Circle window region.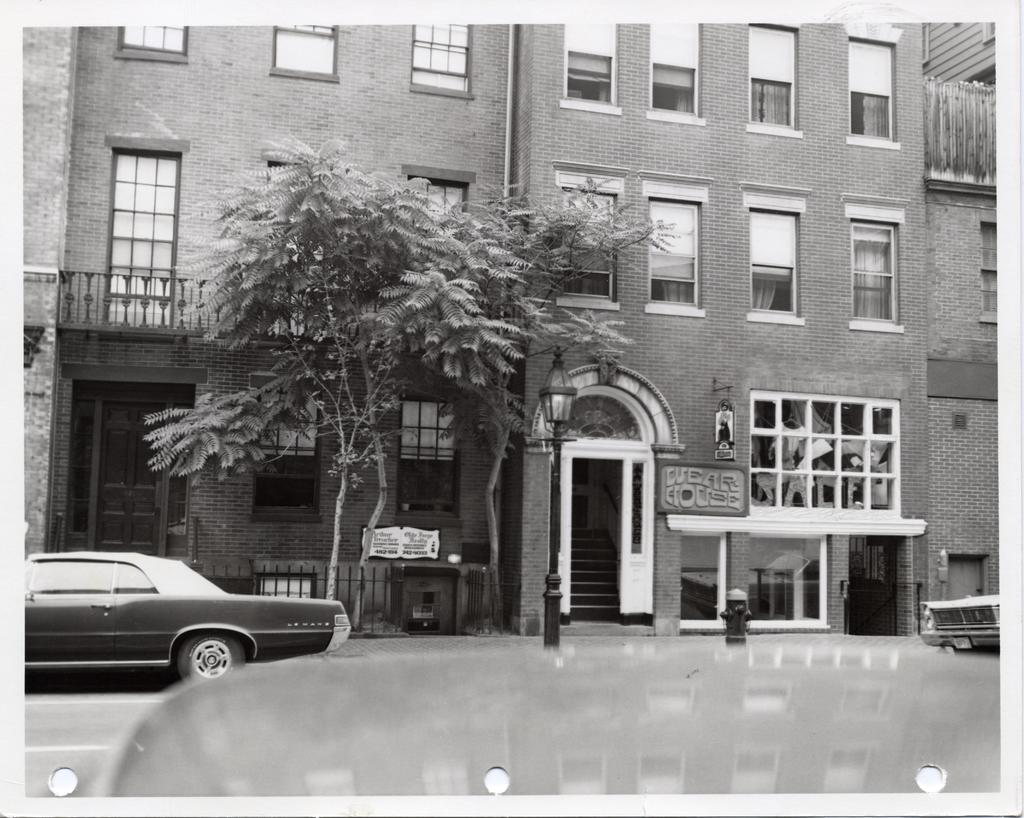
Region: <region>401, 163, 477, 223</region>.
